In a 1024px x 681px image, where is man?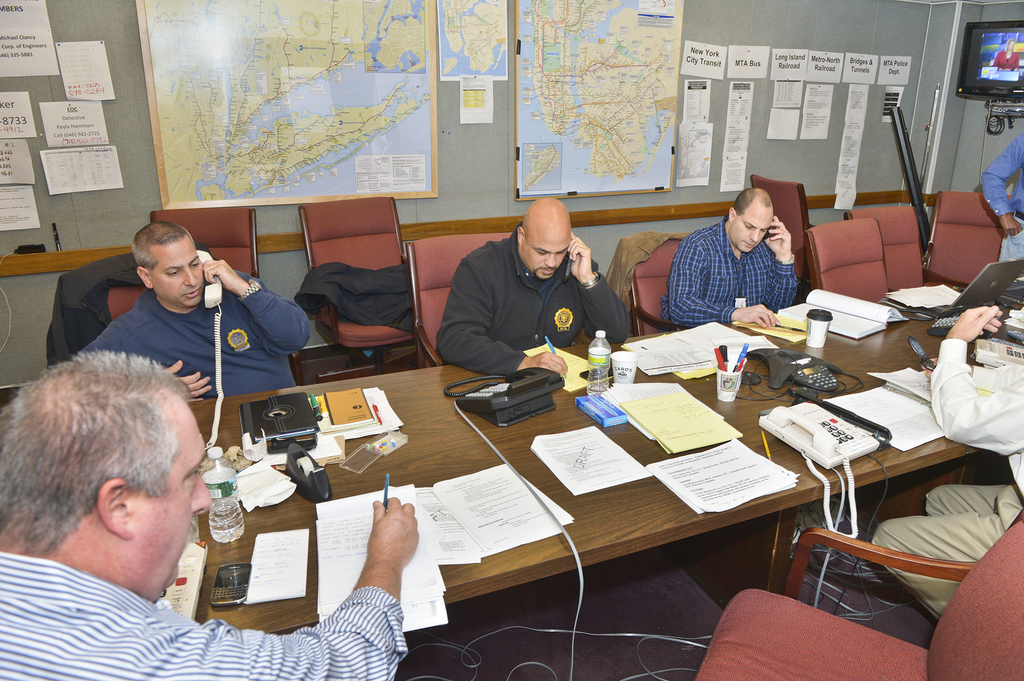
x1=436, y1=198, x2=630, y2=382.
